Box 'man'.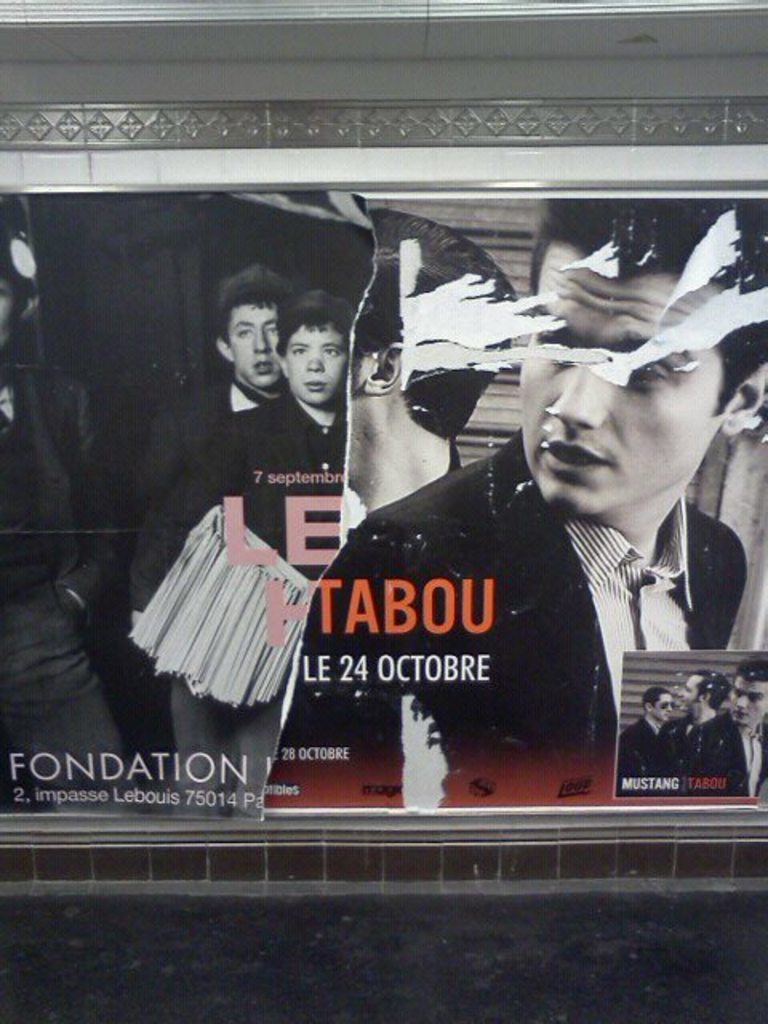
bbox=(618, 685, 664, 779).
